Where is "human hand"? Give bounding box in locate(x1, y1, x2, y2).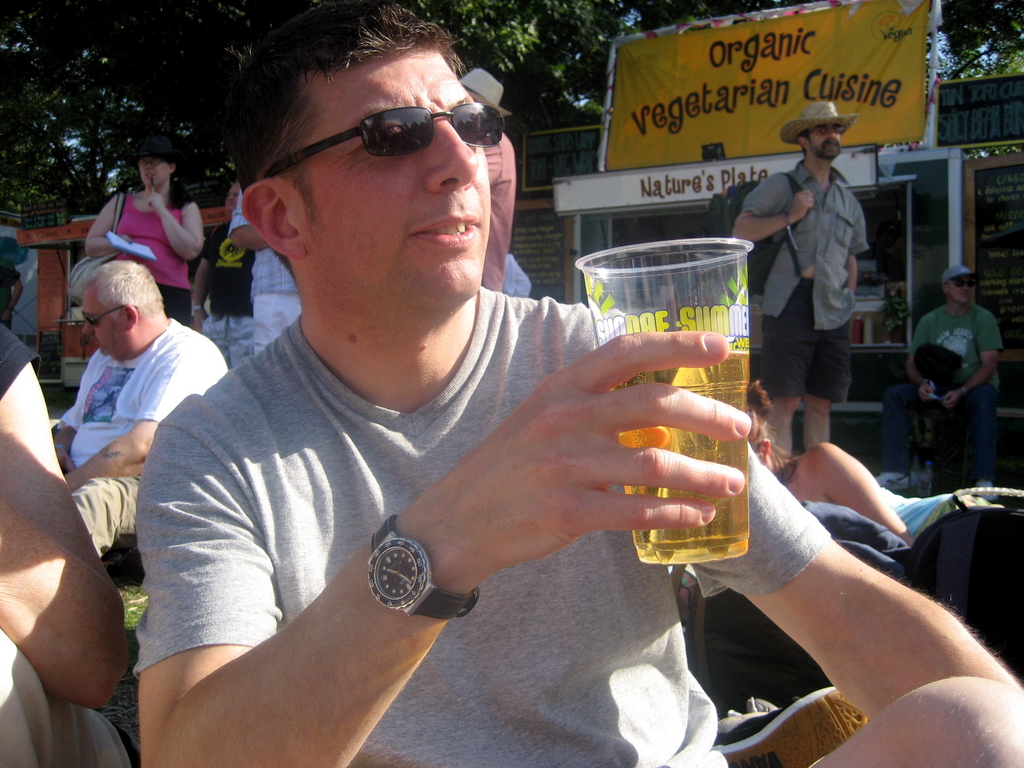
locate(792, 188, 817, 225).
